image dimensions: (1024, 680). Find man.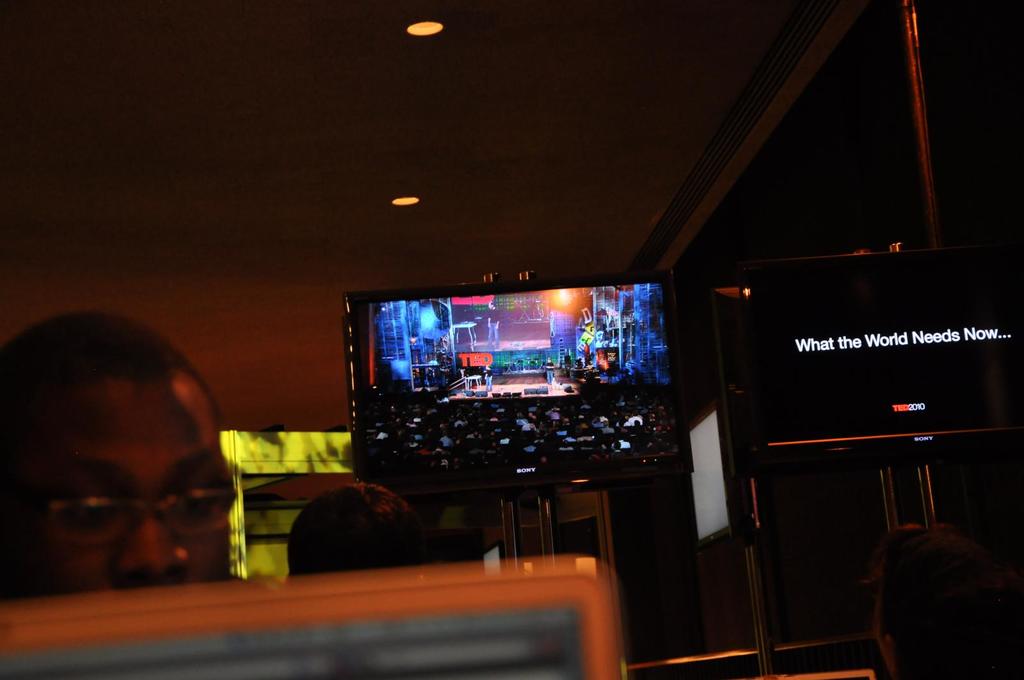
285,482,421,581.
